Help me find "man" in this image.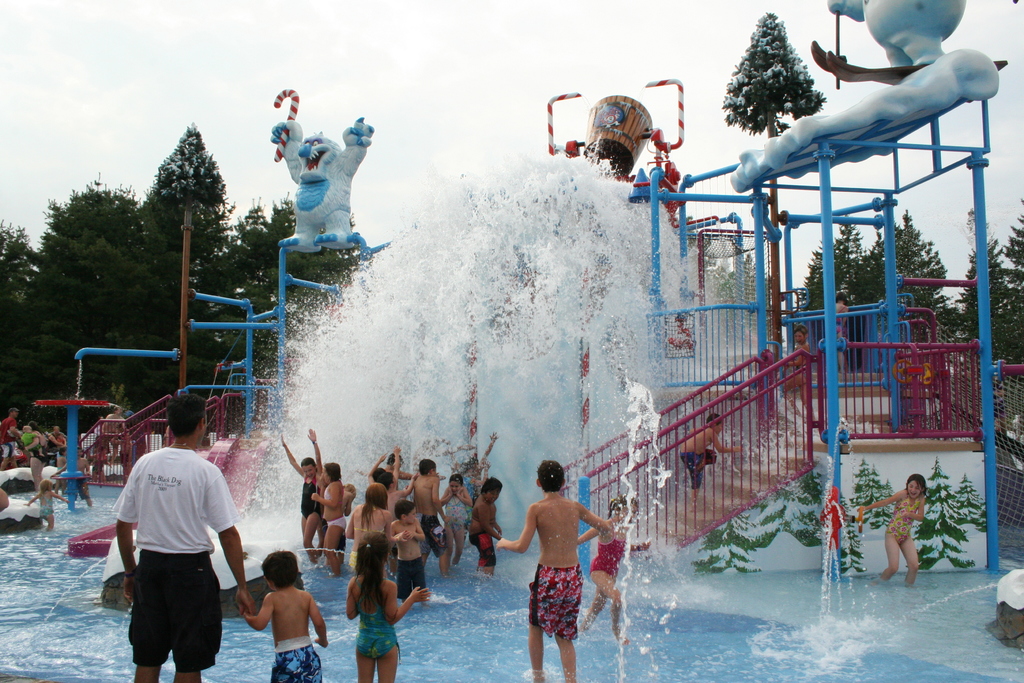
Found it: (x1=0, y1=410, x2=19, y2=465).
